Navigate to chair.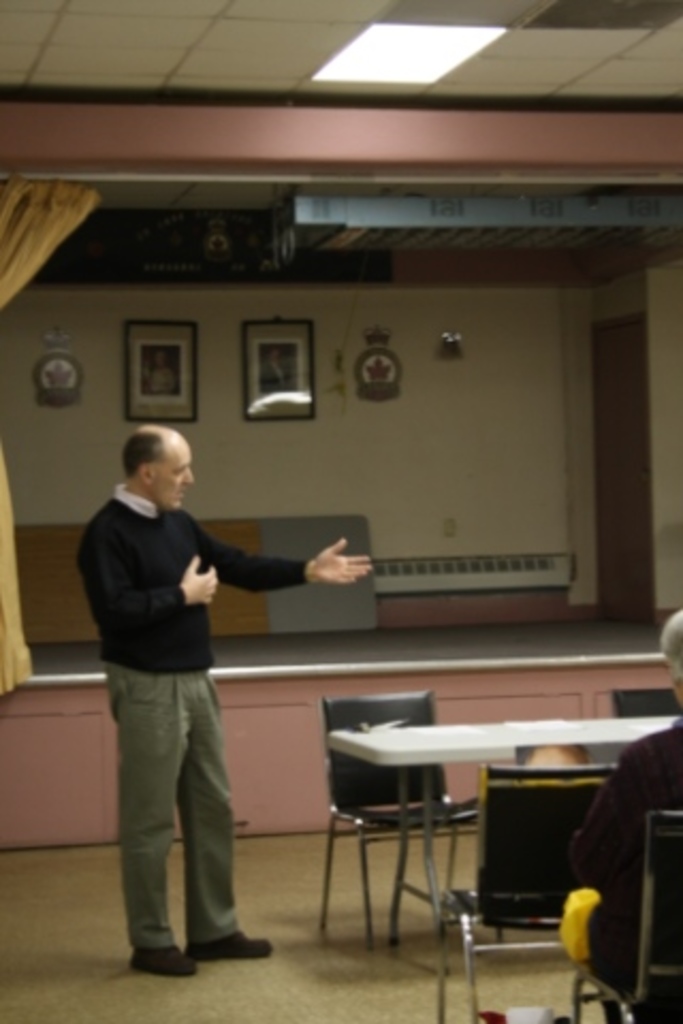
Navigation target: x1=429, y1=762, x2=617, y2=1022.
